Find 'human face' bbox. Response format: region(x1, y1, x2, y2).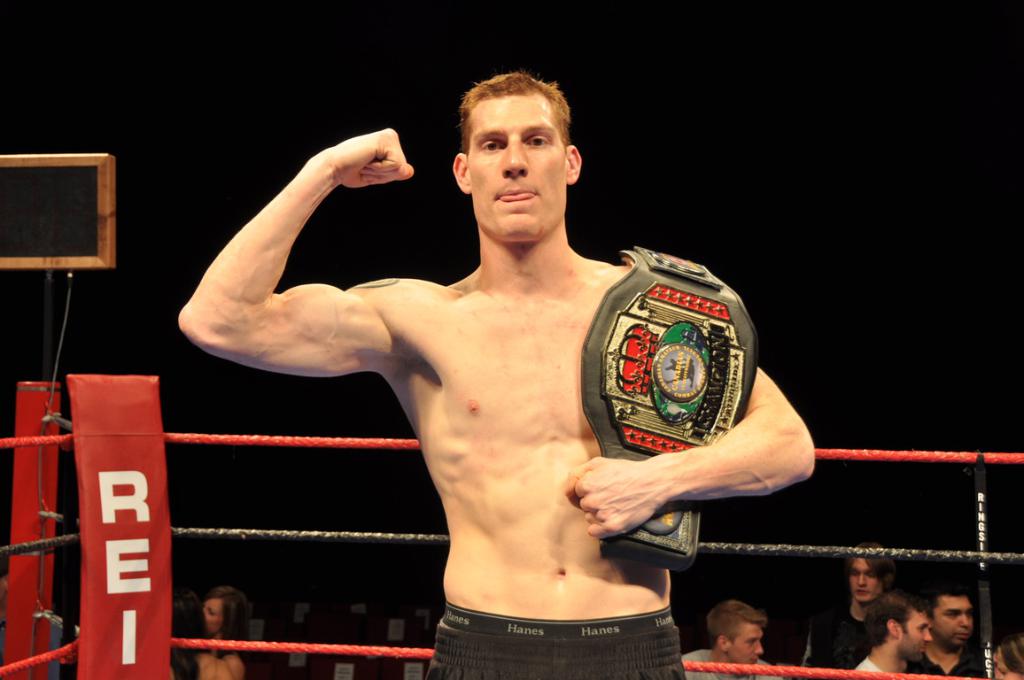
region(203, 591, 222, 636).
